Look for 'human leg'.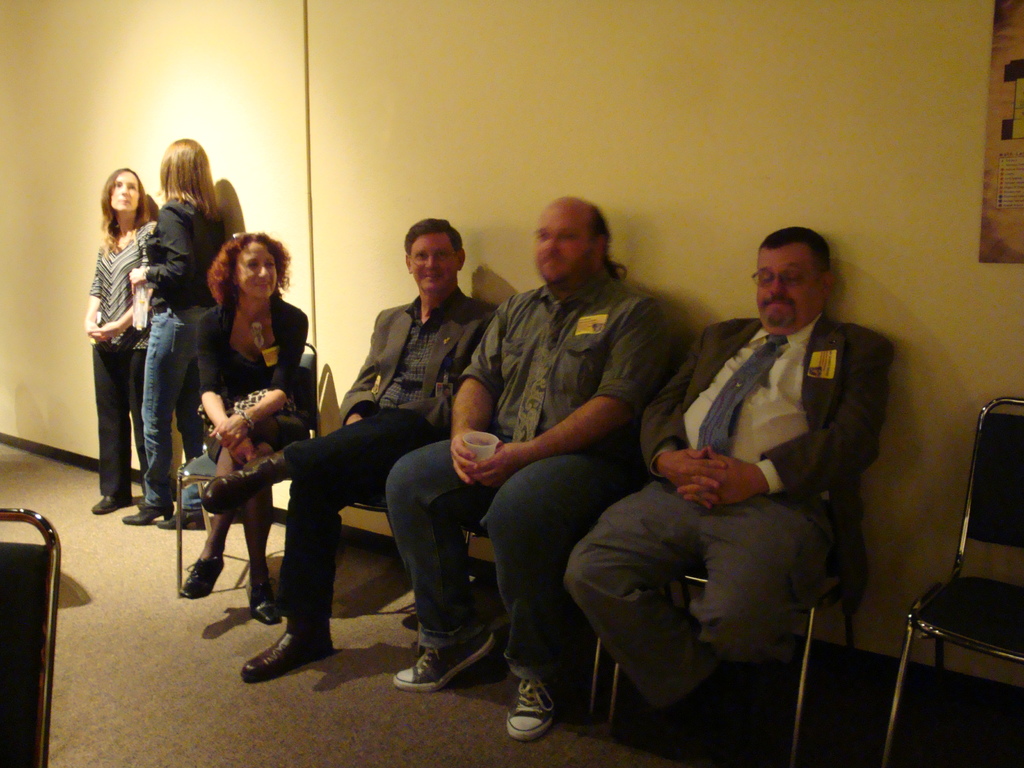
Found: 235:482:278:623.
